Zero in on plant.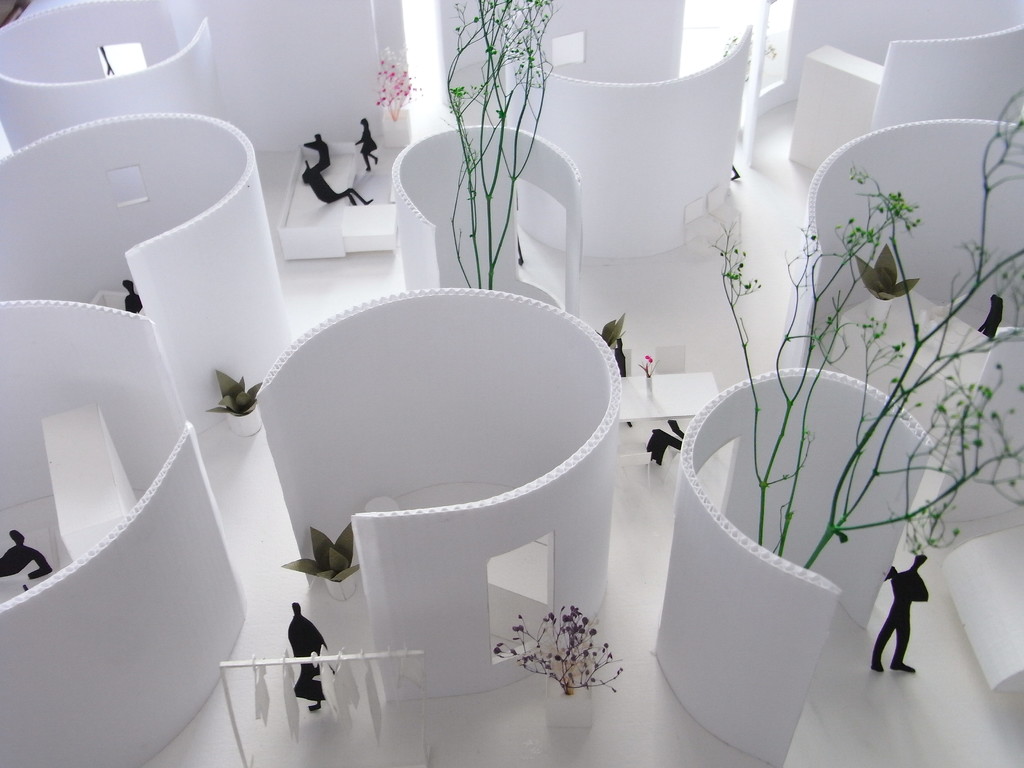
Zeroed in: 202:365:266:415.
